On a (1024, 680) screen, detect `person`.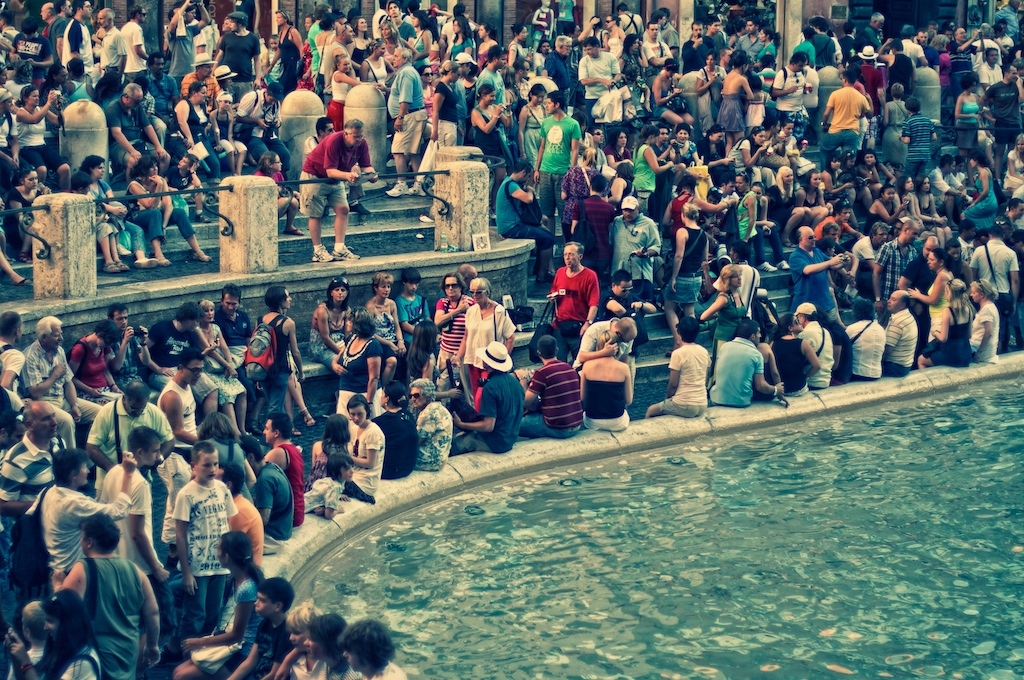
x1=707 y1=315 x2=785 y2=407.
